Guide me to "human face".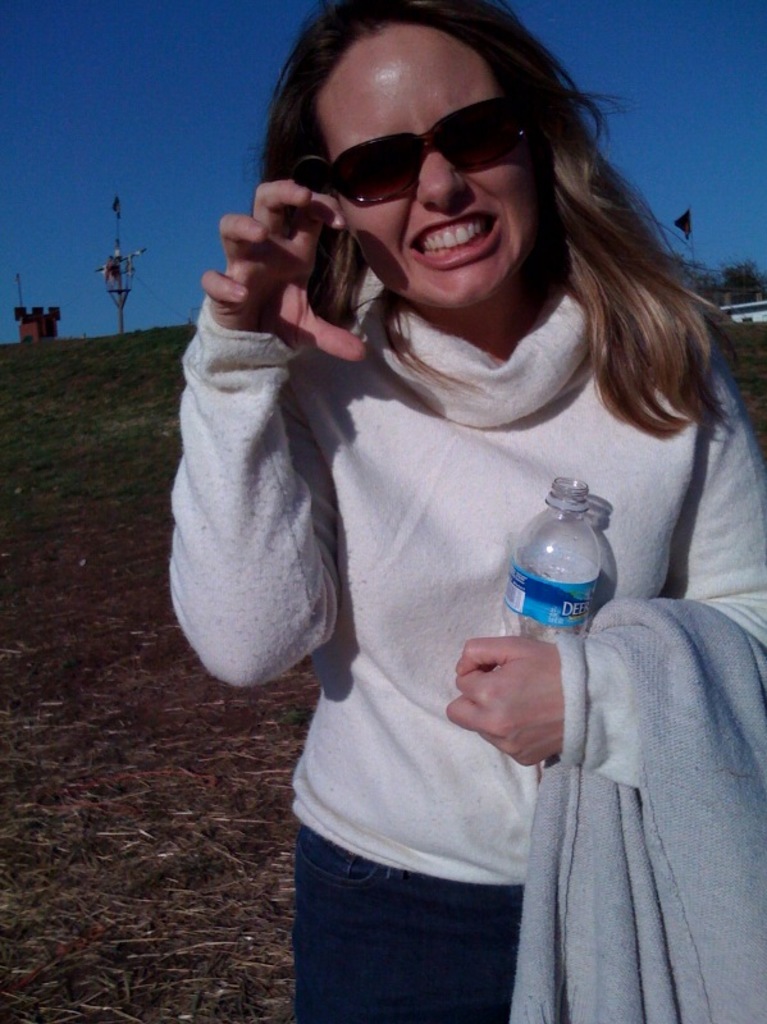
Guidance: x1=314 y1=24 x2=530 y2=307.
